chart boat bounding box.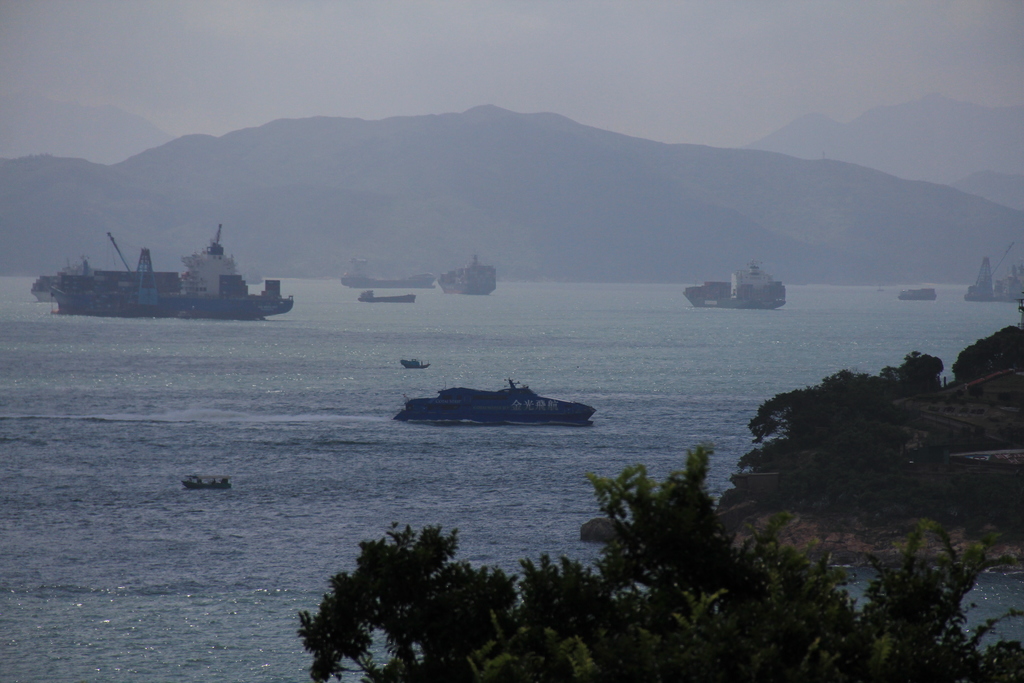
Charted: rect(399, 375, 598, 429).
